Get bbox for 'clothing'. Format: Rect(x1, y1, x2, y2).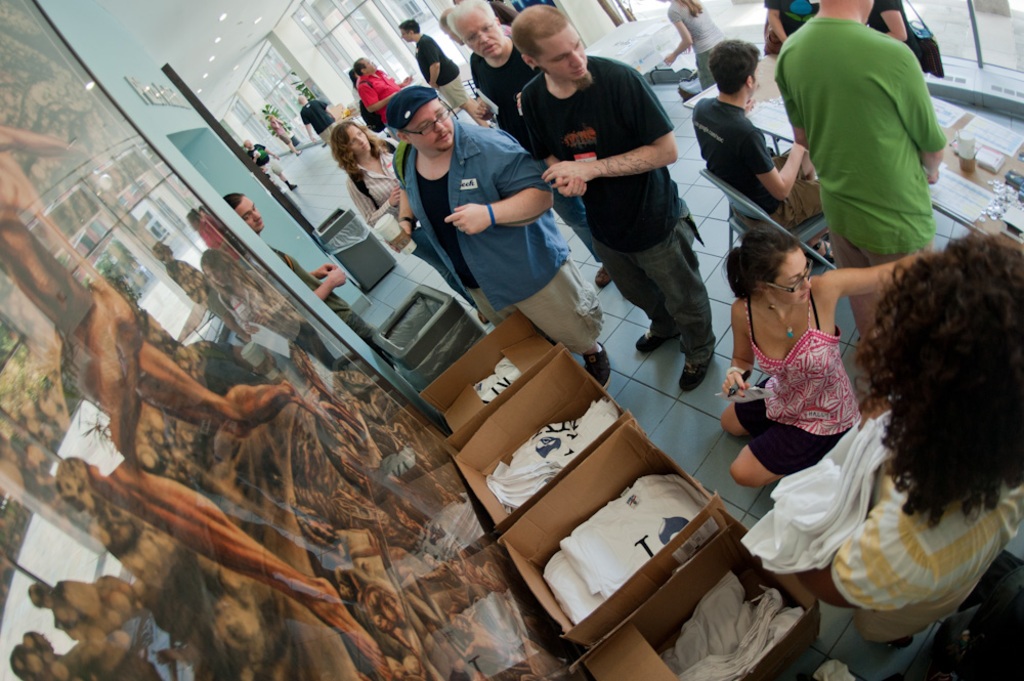
Rect(763, 0, 817, 35).
